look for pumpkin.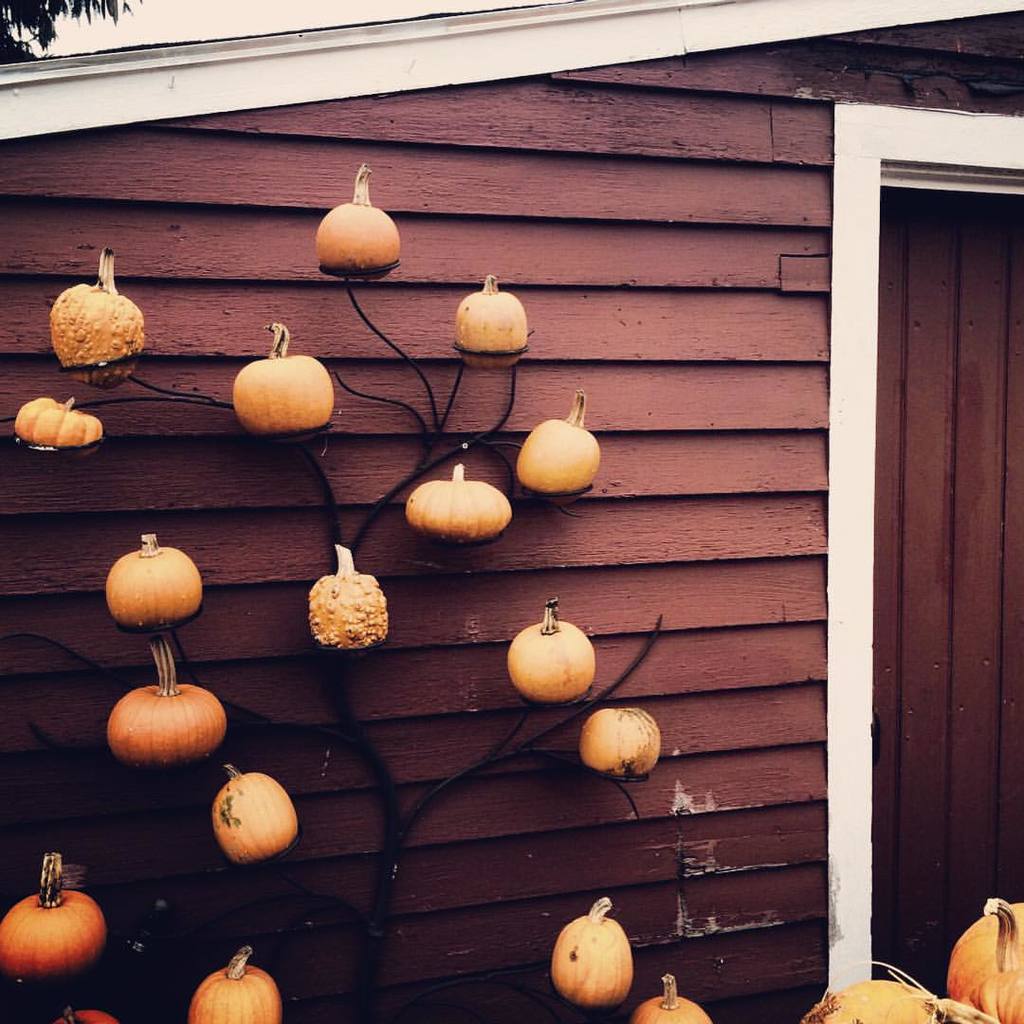
Found: 410/463/510/542.
